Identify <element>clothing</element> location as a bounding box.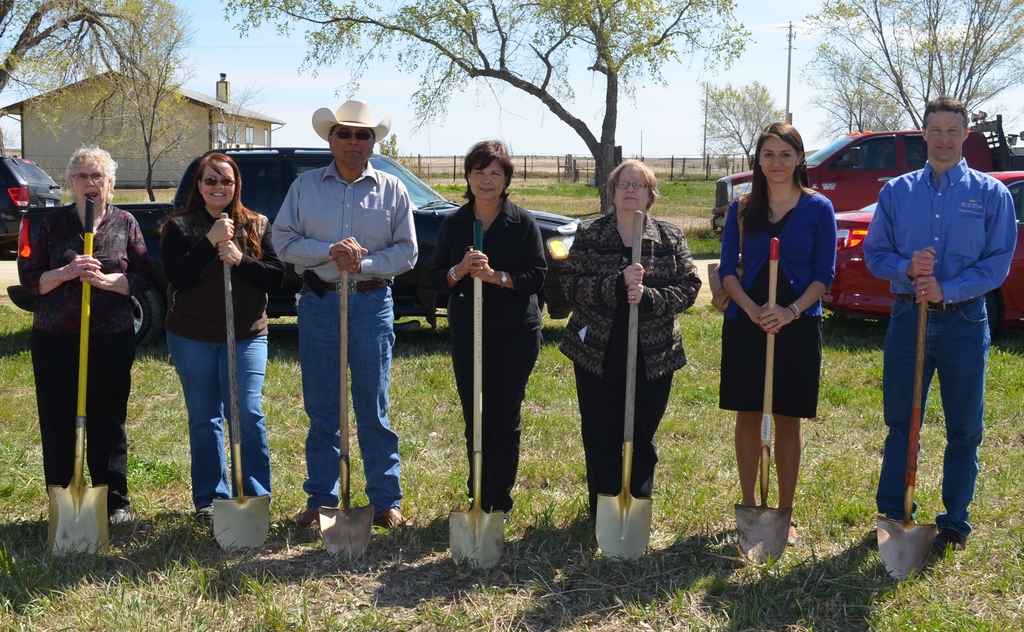
crop(862, 155, 1023, 542).
